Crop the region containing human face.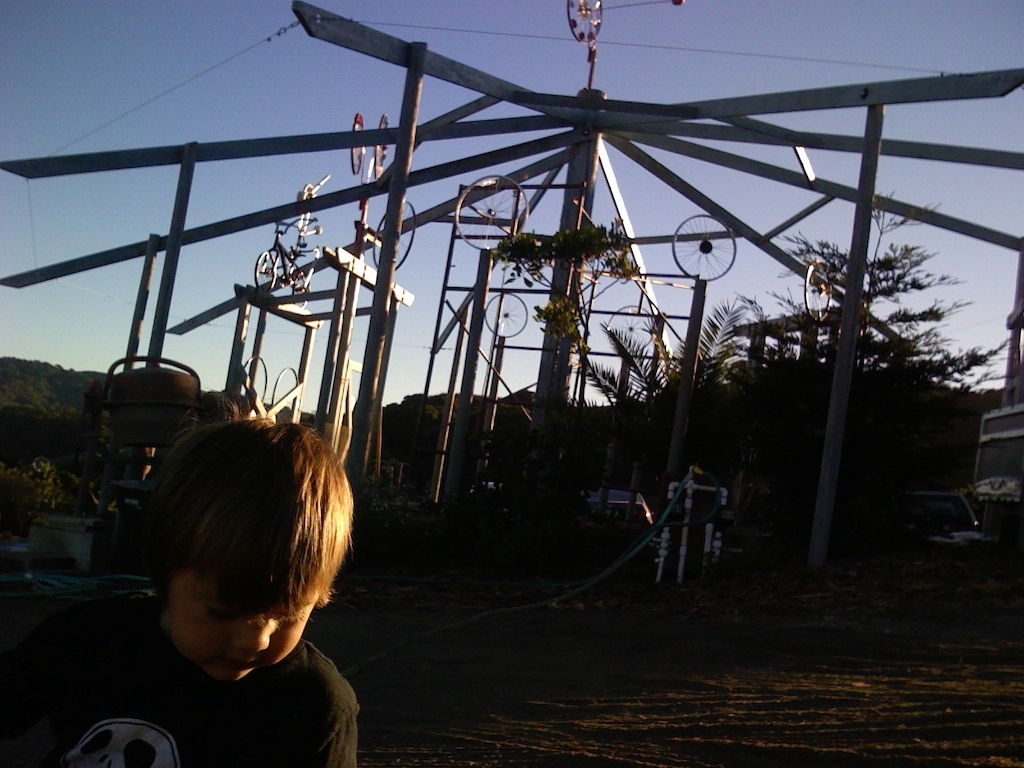
Crop region: x1=161, y1=555, x2=318, y2=683.
